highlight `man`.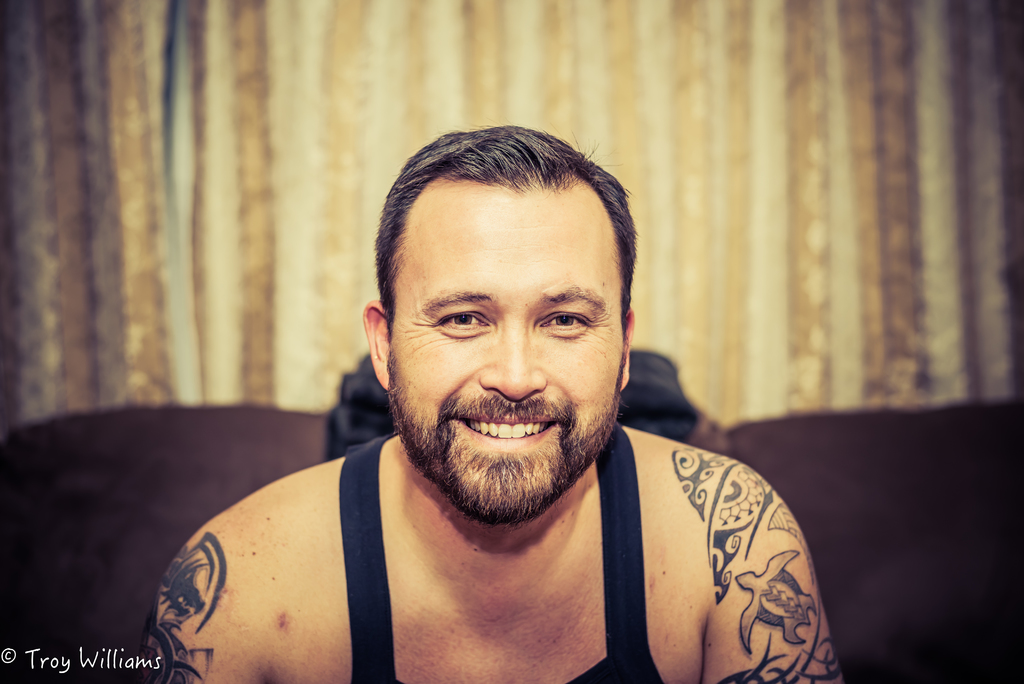
Highlighted region: bbox=[156, 120, 844, 683].
